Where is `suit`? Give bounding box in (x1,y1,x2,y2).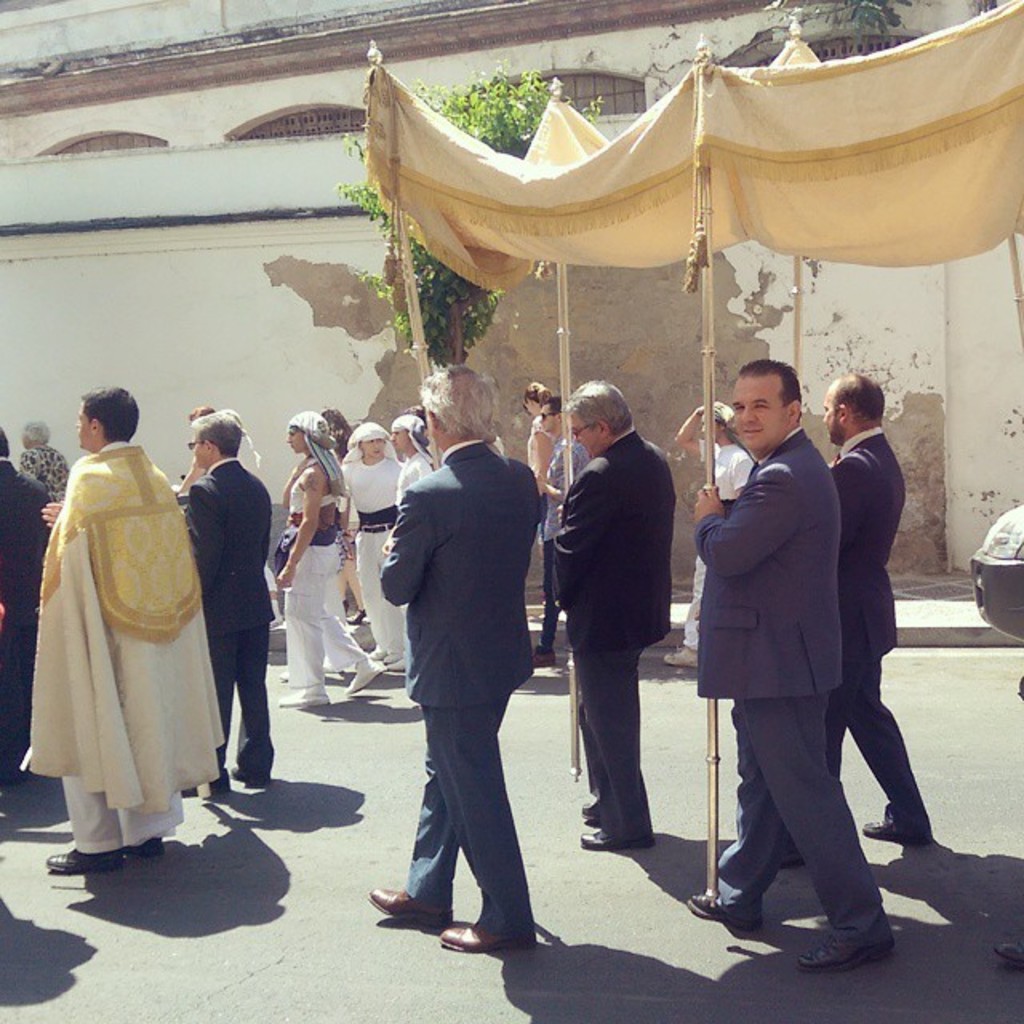
(694,421,893,954).
